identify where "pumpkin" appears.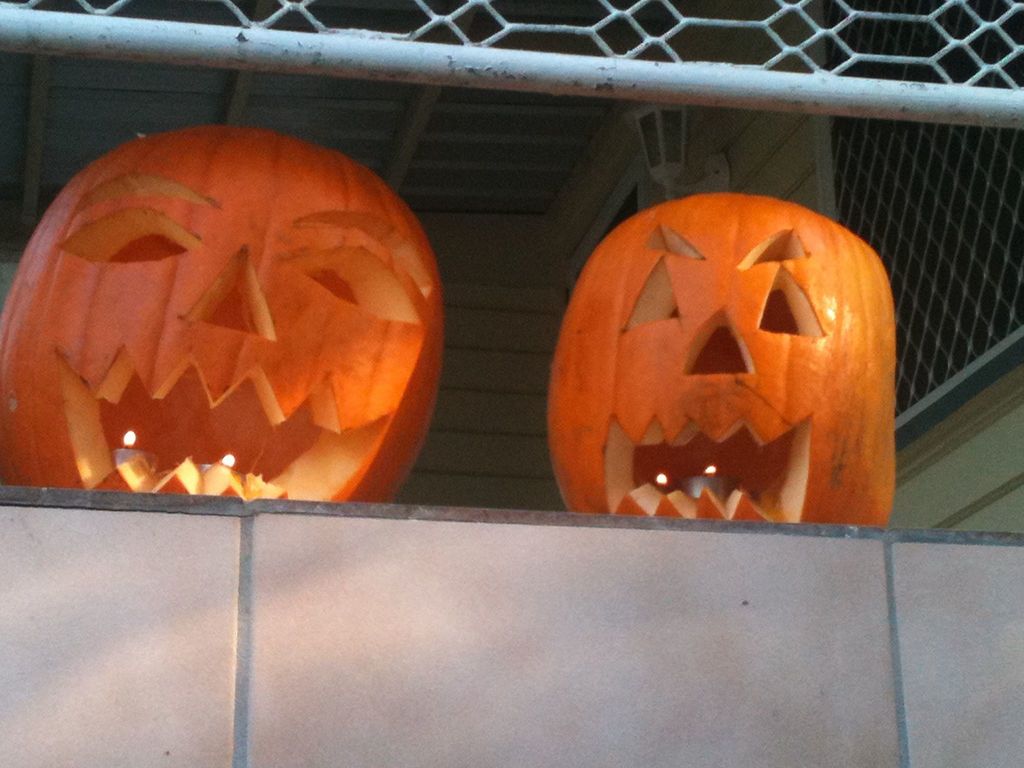
Appears at 0 124 445 507.
